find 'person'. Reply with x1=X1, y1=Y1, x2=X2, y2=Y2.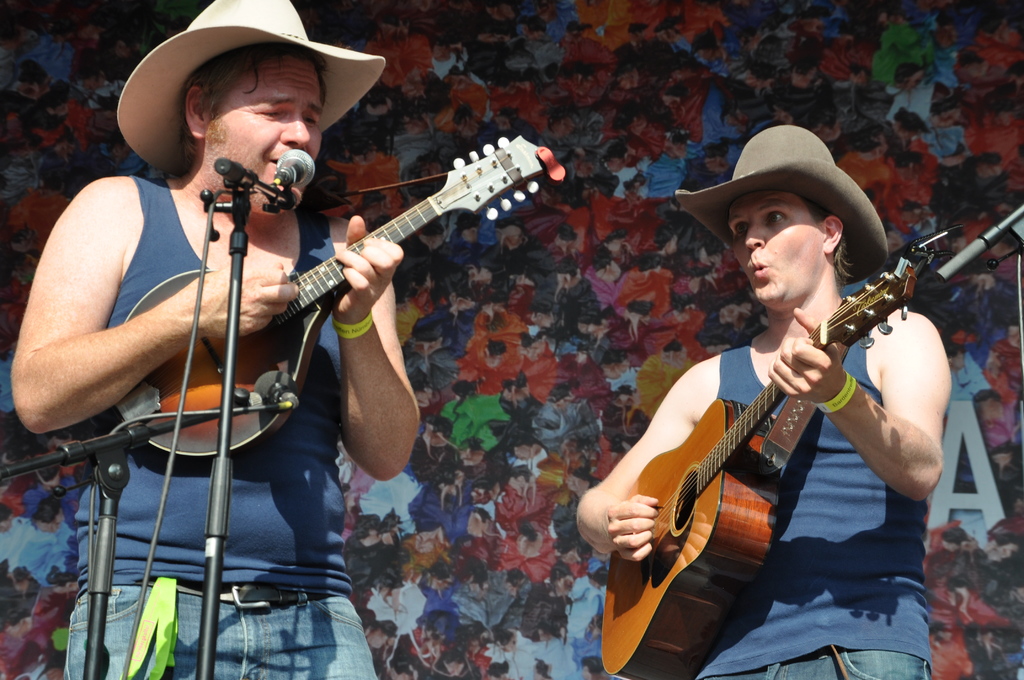
x1=611, y1=96, x2=975, y2=674.
